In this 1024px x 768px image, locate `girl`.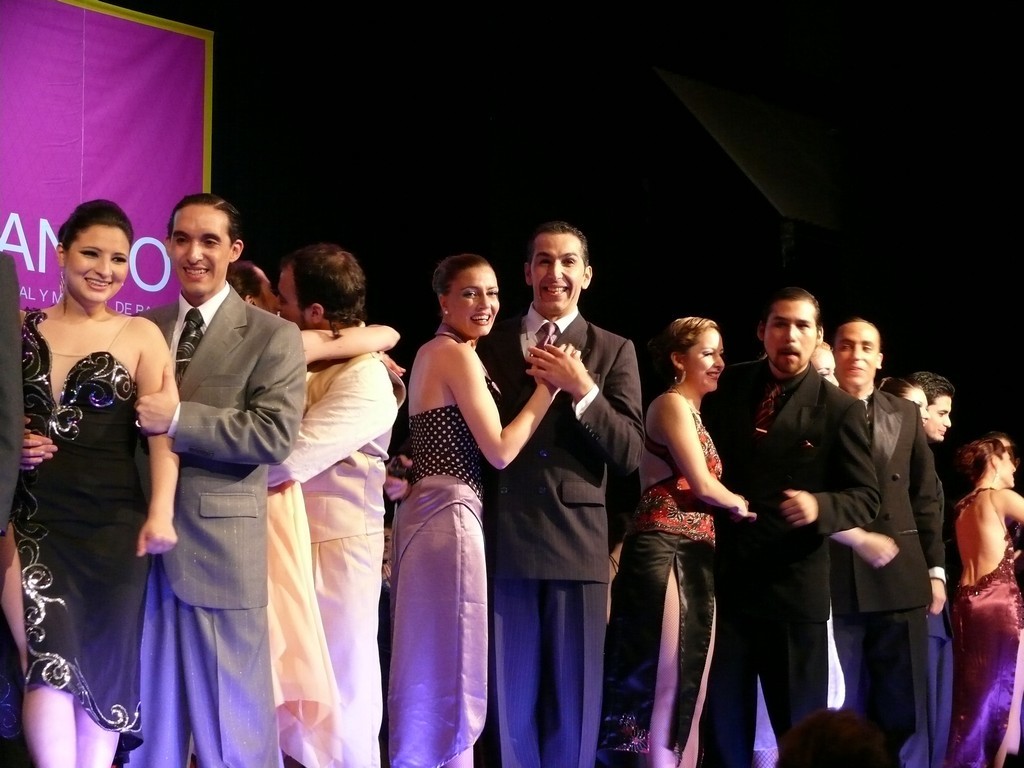
Bounding box: [593, 314, 752, 767].
